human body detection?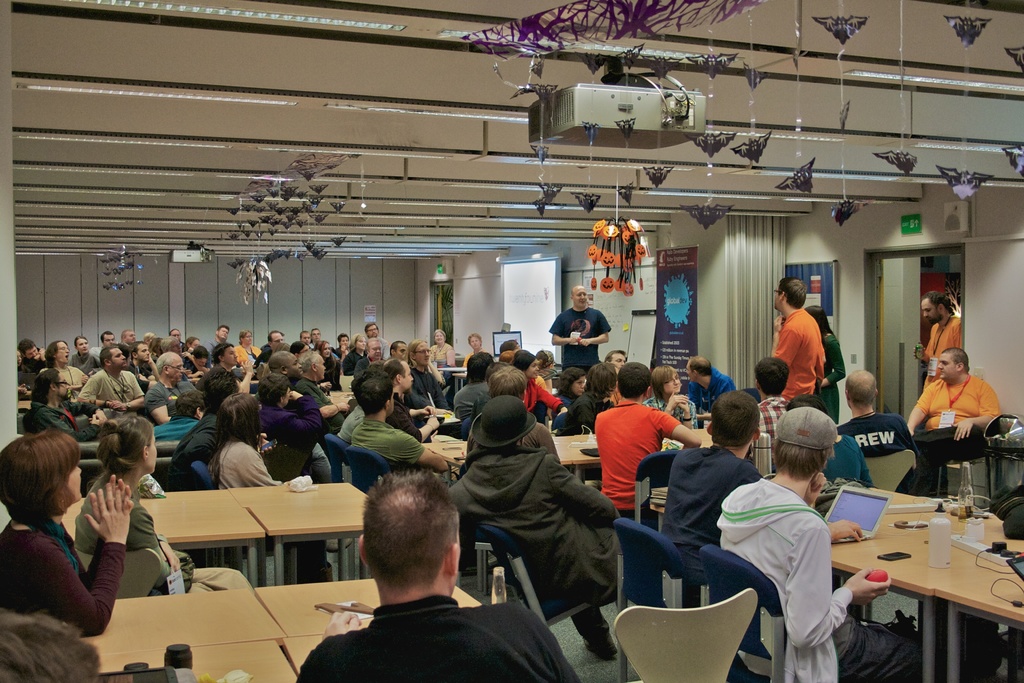
[914,287,964,386]
